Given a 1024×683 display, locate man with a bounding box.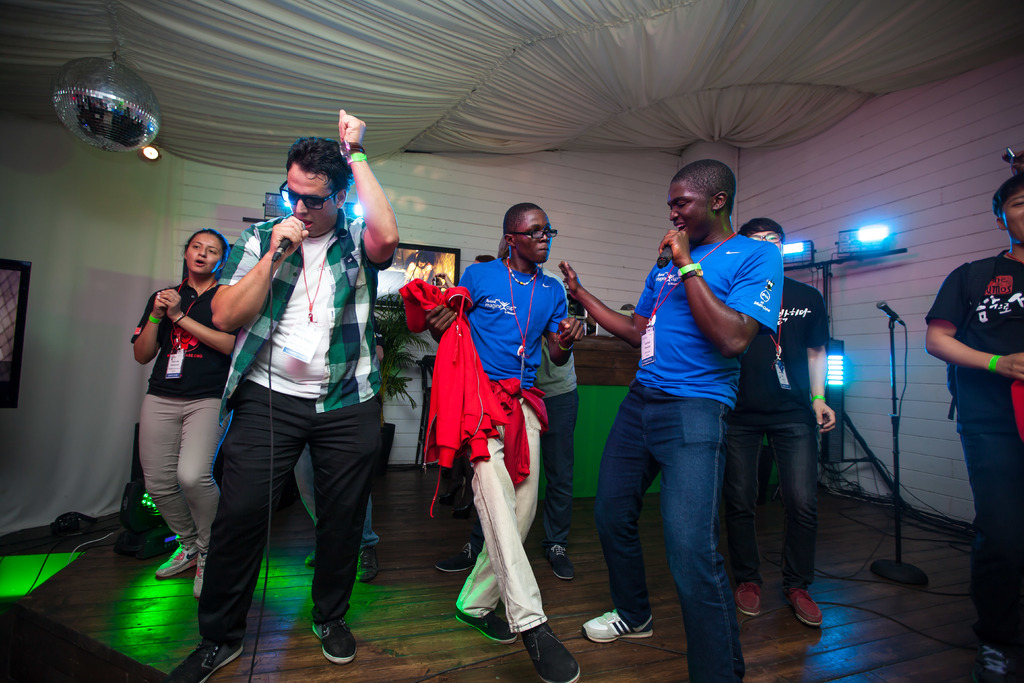
Located: select_region(731, 220, 822, 620).
